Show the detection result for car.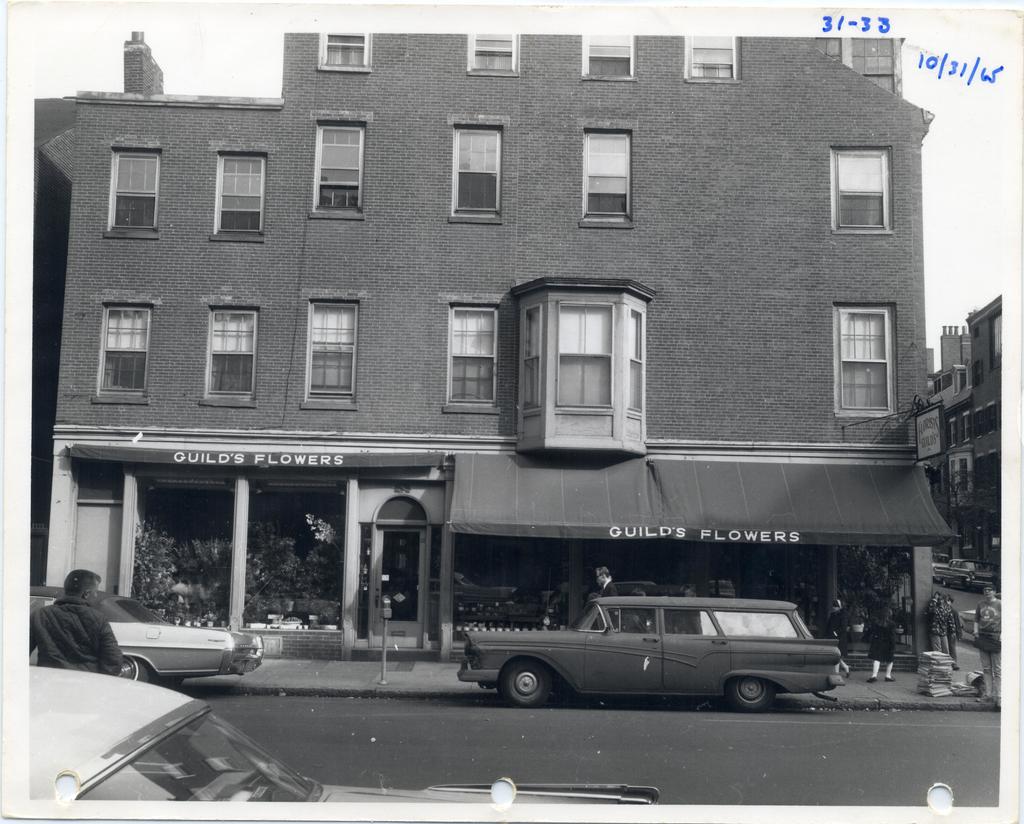
x1=458 y1=597 x2=850 y2=715.
